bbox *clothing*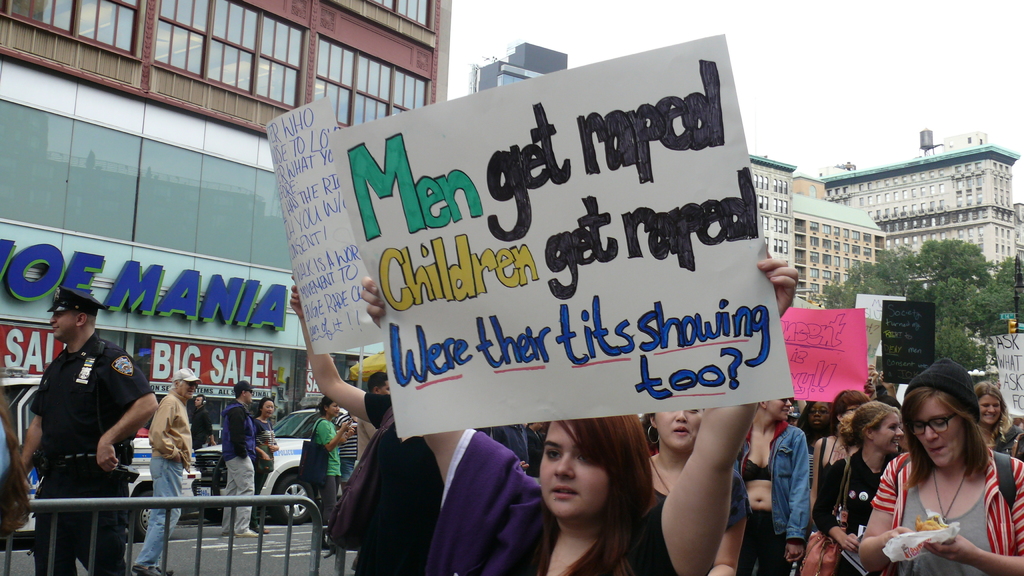
detection(717, 469, 756, 544)
